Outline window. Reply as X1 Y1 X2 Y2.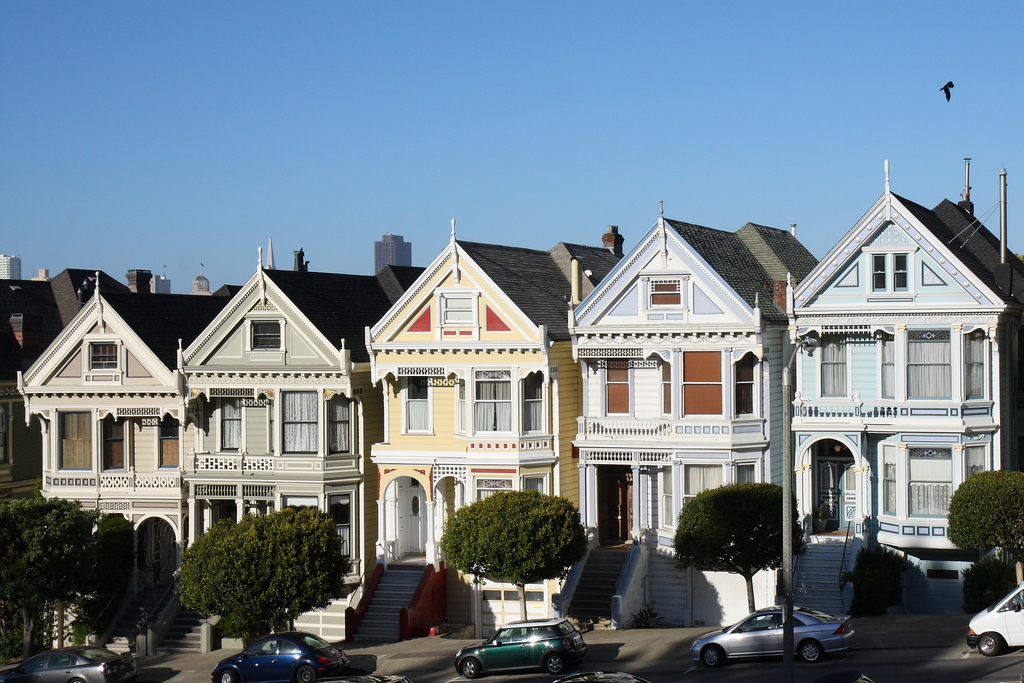
470 365 517 439.
